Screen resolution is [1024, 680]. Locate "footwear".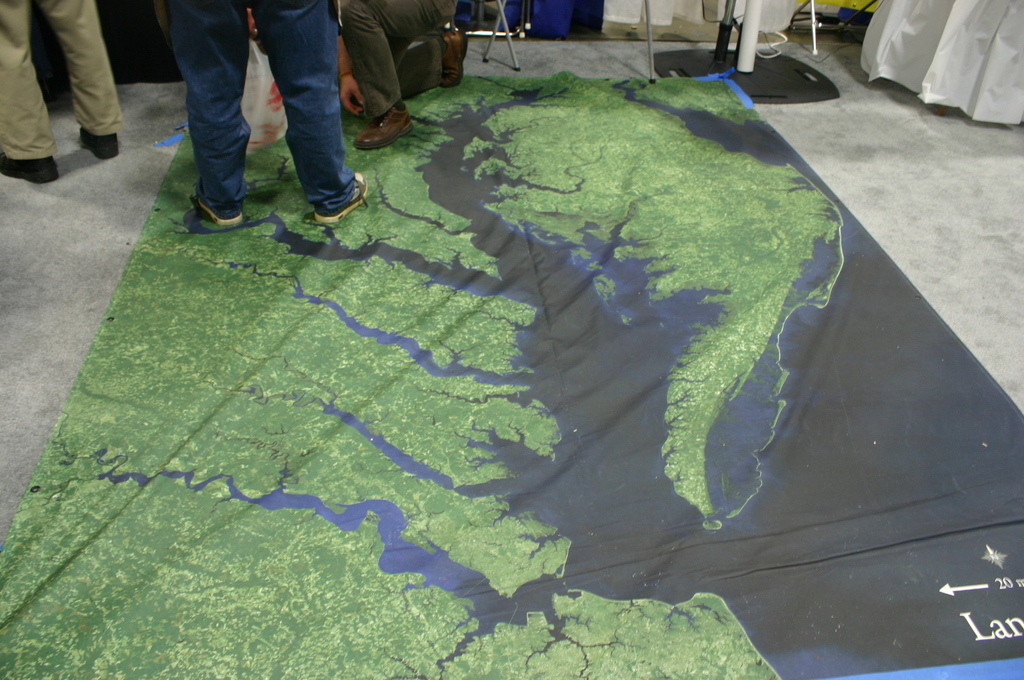
77/127/118/161.
